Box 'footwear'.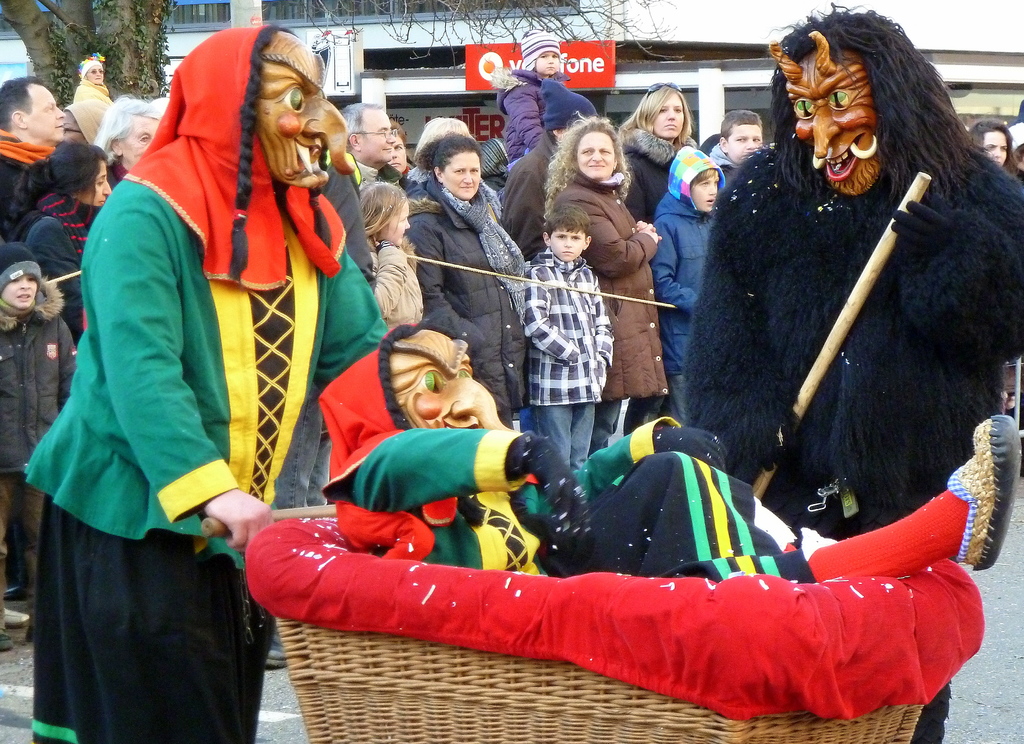
crop(262, 628, 287, 670).
